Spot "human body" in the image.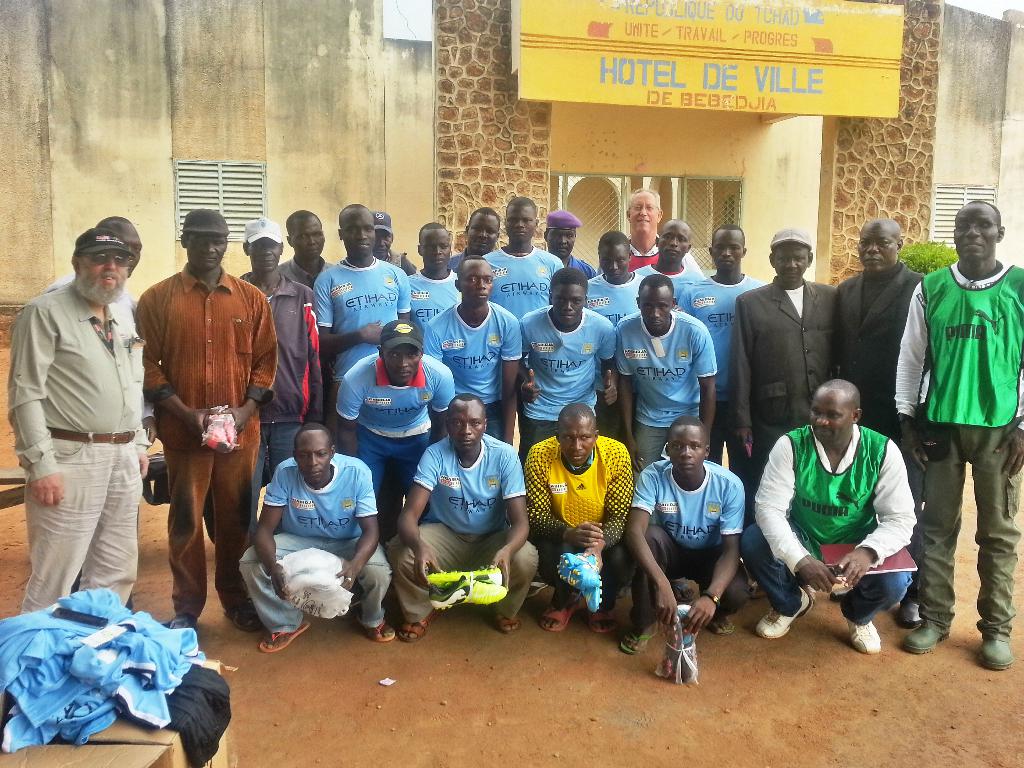
"human body" found at bbox=(313, 203, 410, 415).
